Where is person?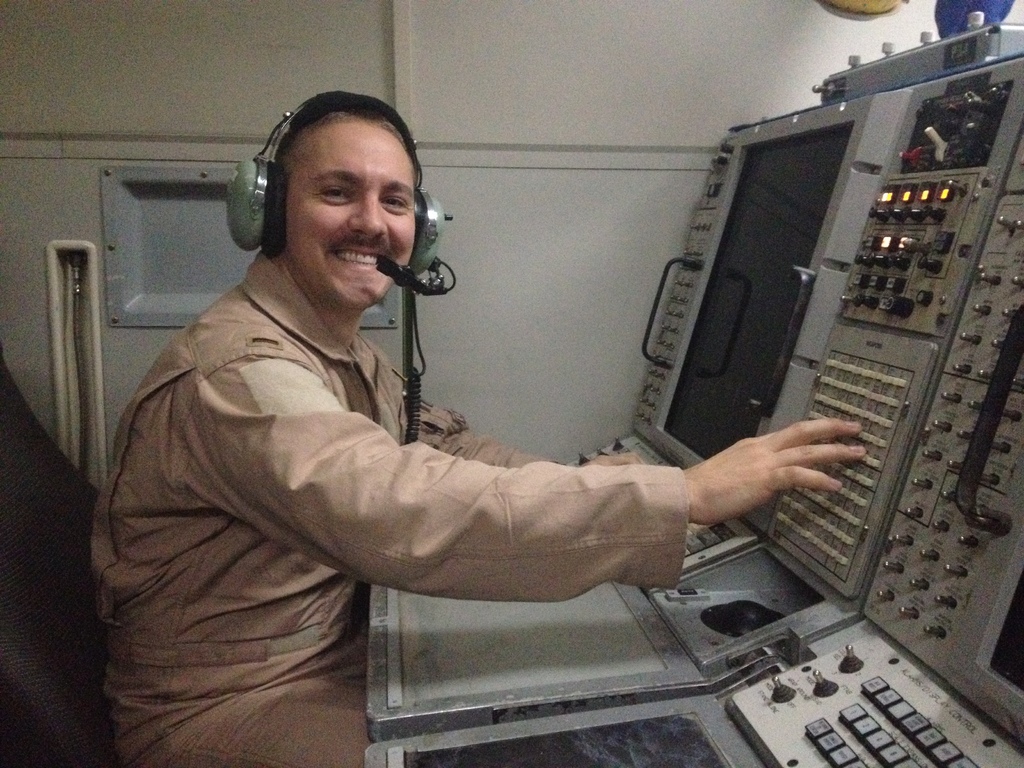
<region>111, 83, 867, 764</region>.
